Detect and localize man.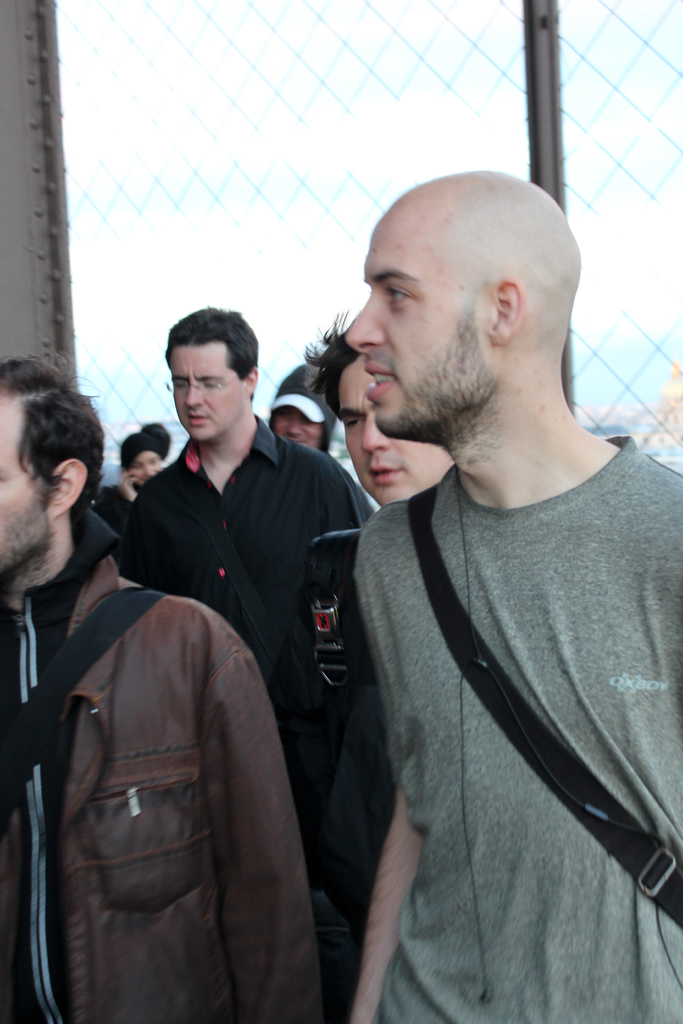
Localized at 0, 352, 325, 1023.
